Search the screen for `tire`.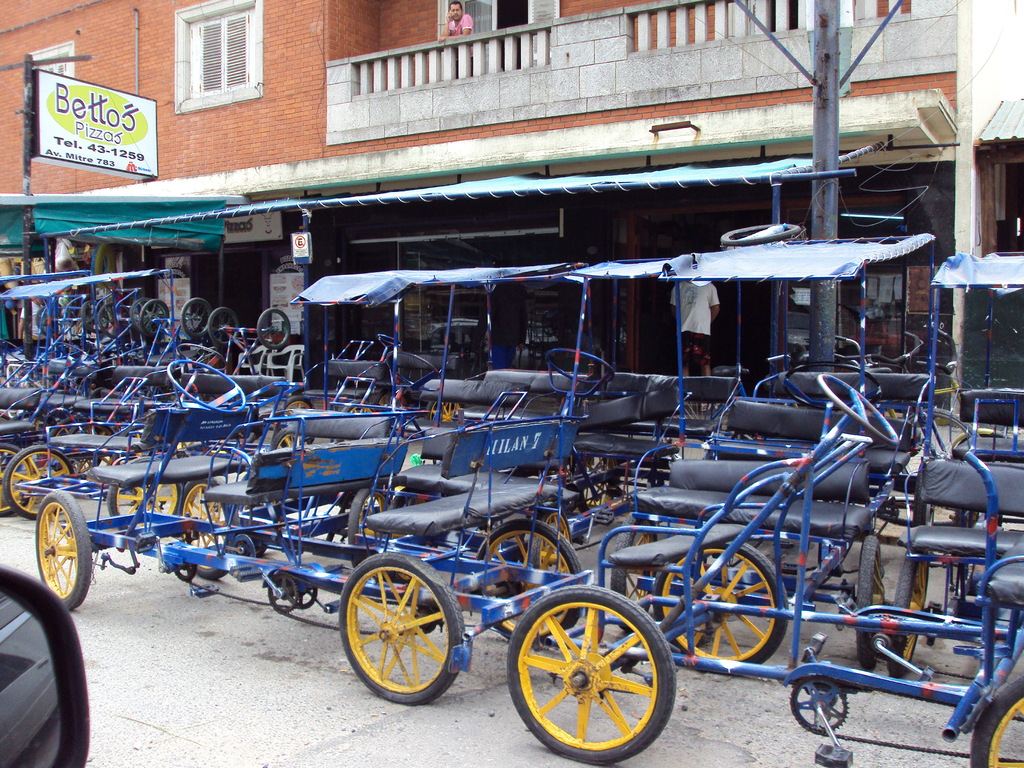
Found at 571, 451, 620, 526.
